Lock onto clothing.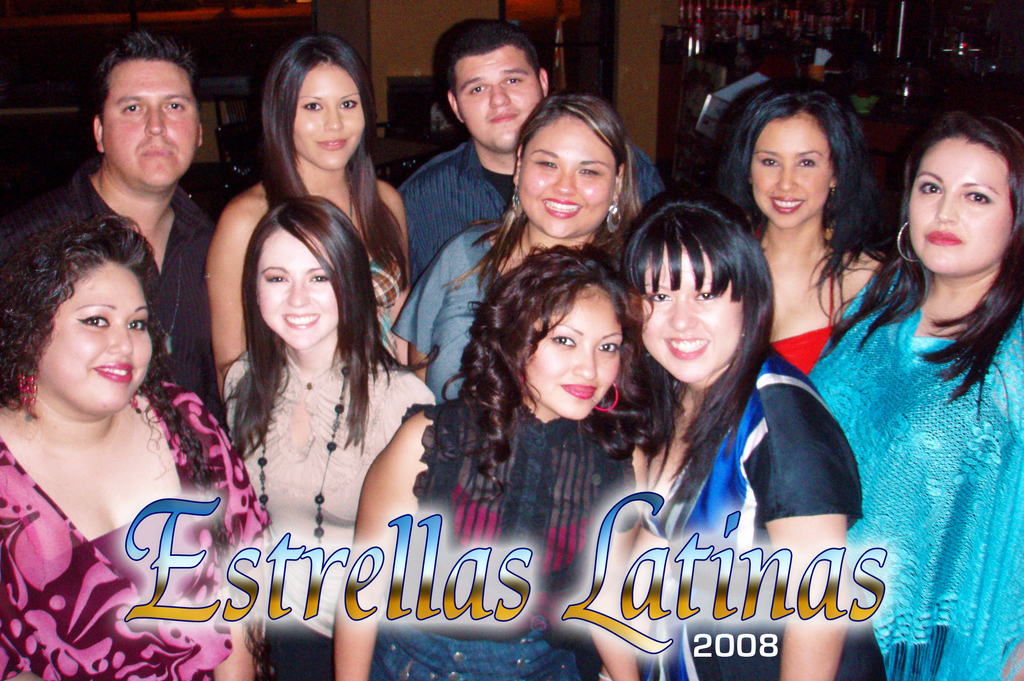
Locked: bbox=(360, 246, 410, 355).
